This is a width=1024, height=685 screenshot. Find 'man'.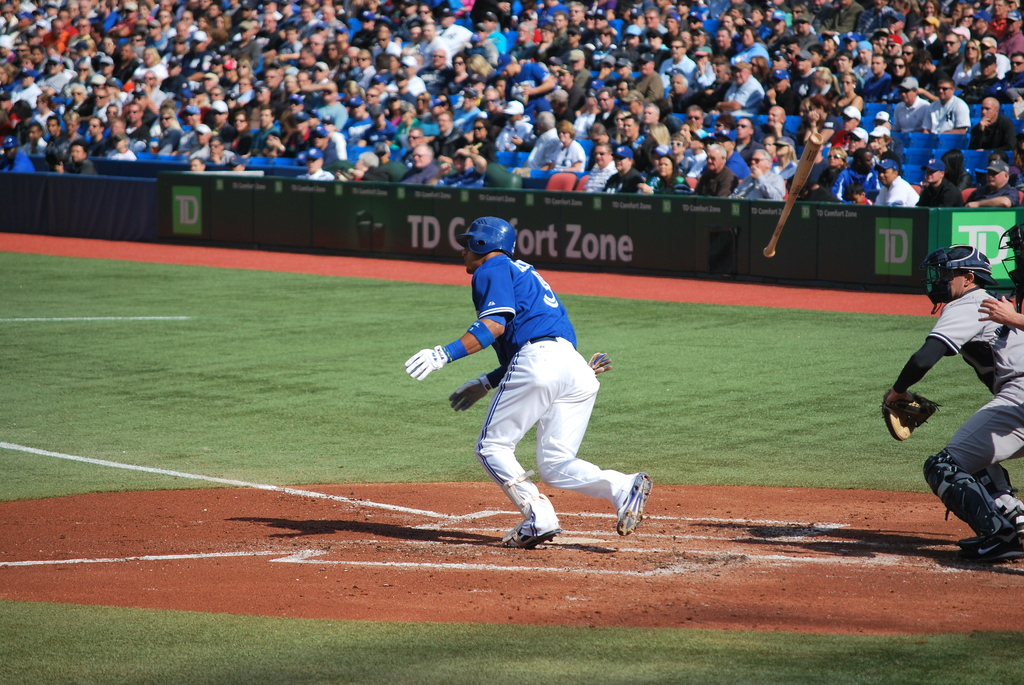
Bounding box: [x1=454, y1=88, x2=483, y2=126].
